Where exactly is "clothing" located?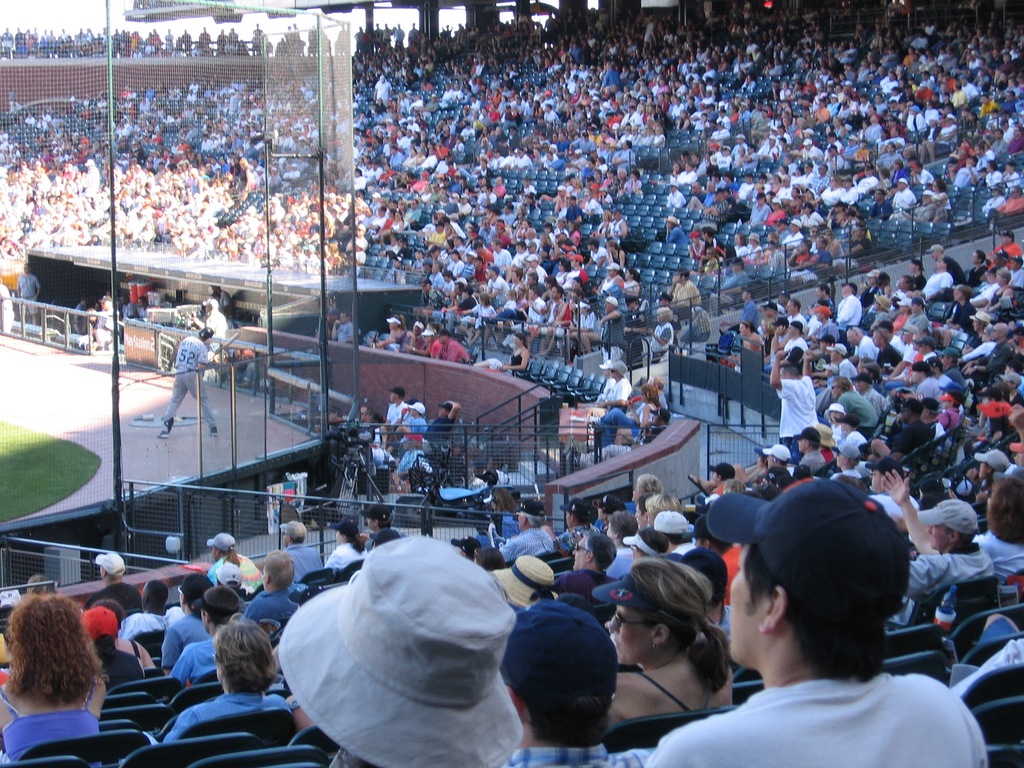
Its bounding box is rect(491, 521, 559, 566).
